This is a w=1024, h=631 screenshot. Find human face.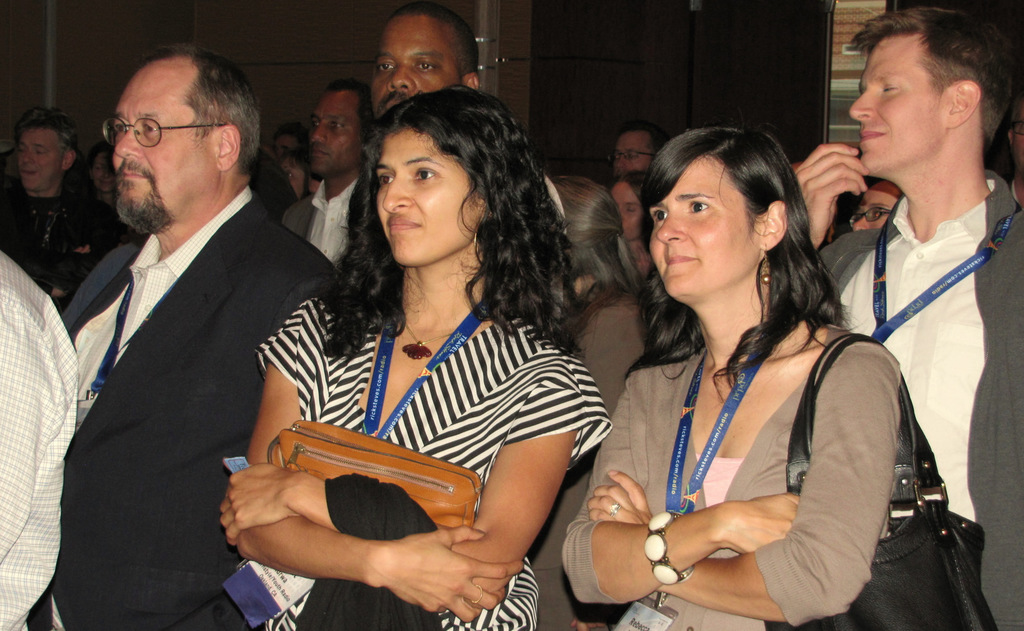
Bounding box: left=90, top=152, right=110, bottom=188.
